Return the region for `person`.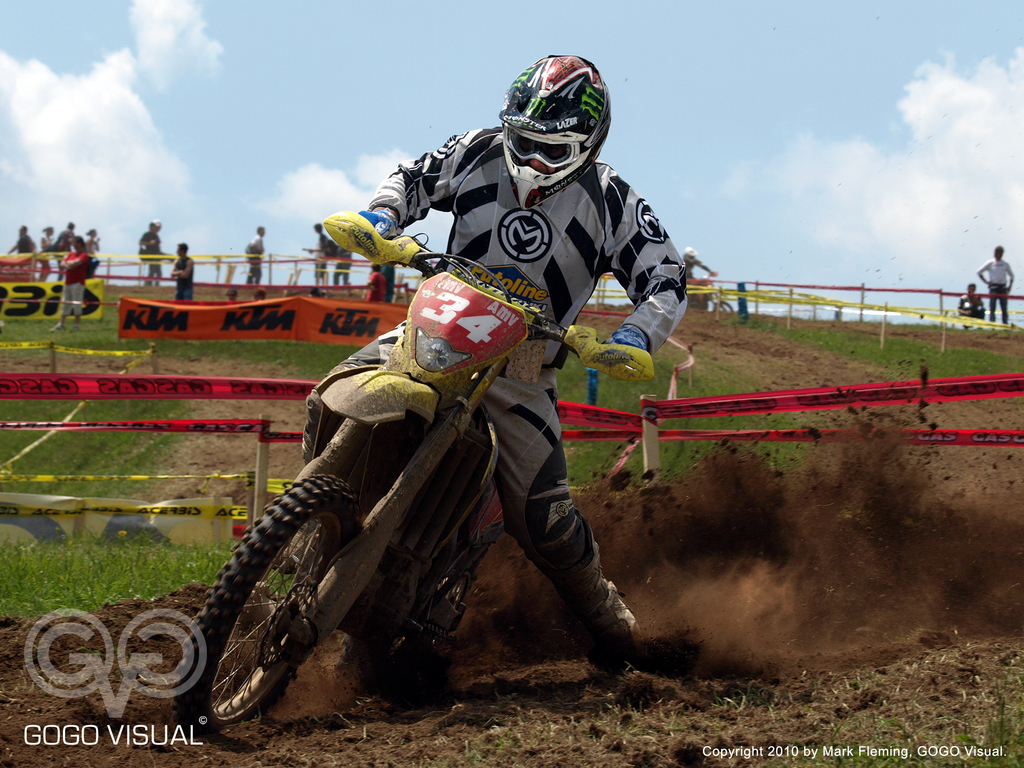
959, 278, 982, 315.
